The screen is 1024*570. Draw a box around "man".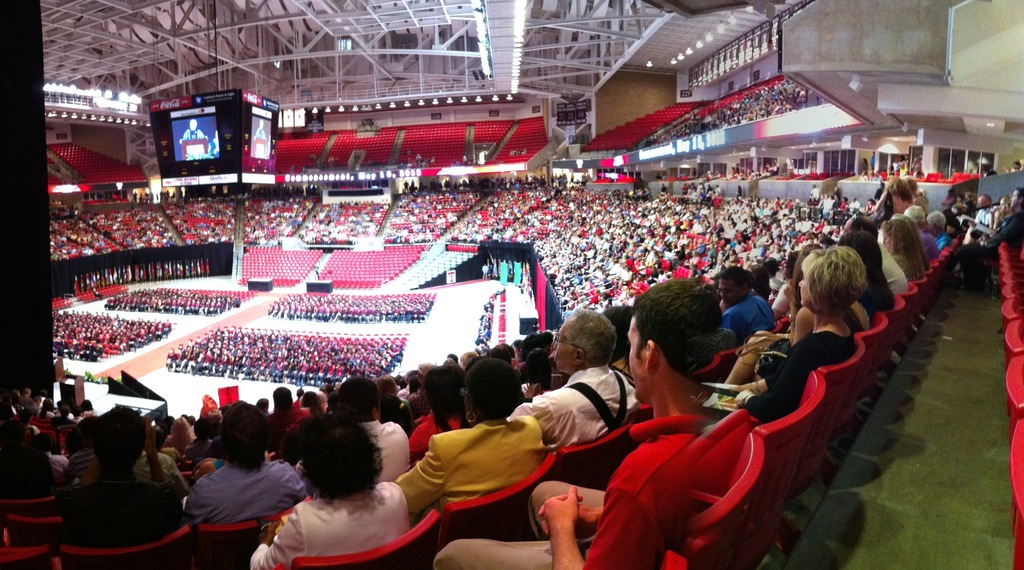
<box>430,276,731,569</box>.
